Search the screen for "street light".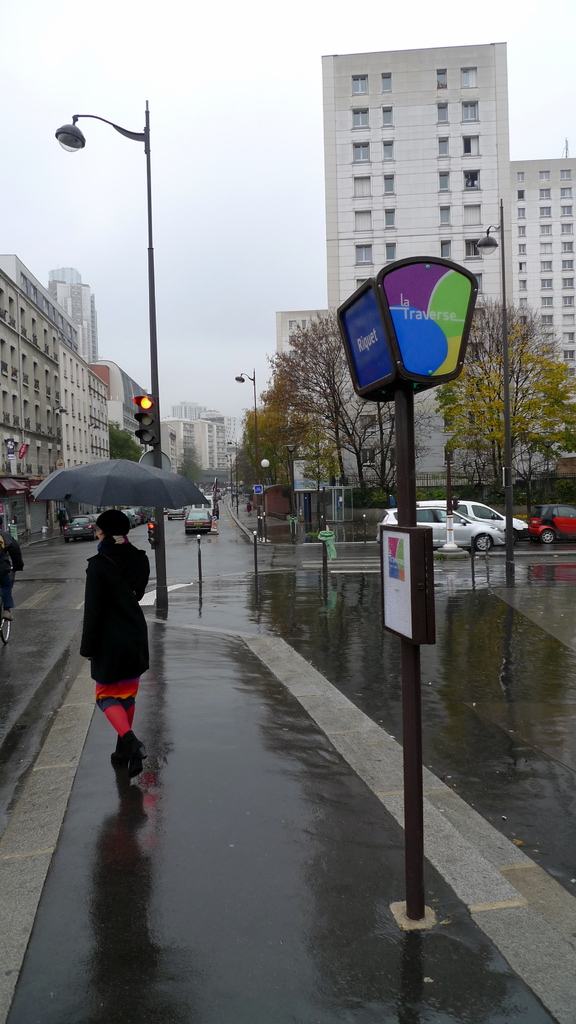
Found at crop(235, 364, 261, 504).
